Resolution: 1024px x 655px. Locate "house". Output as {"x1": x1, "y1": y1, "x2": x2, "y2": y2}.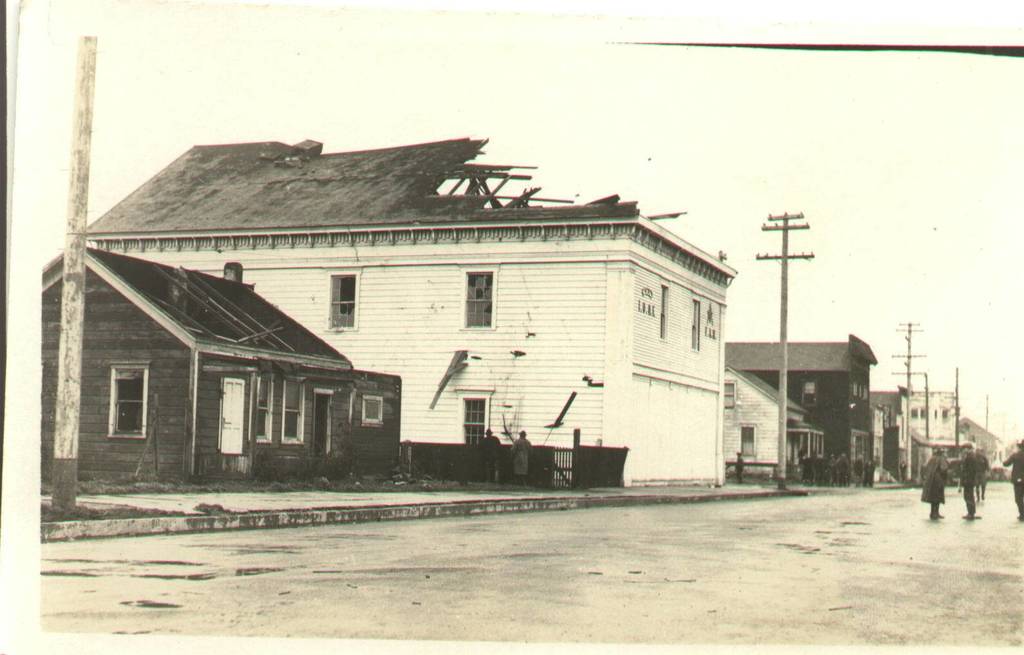
{"x1": 943, "y1": 414, "x2": 1005, "y2": 468}.
